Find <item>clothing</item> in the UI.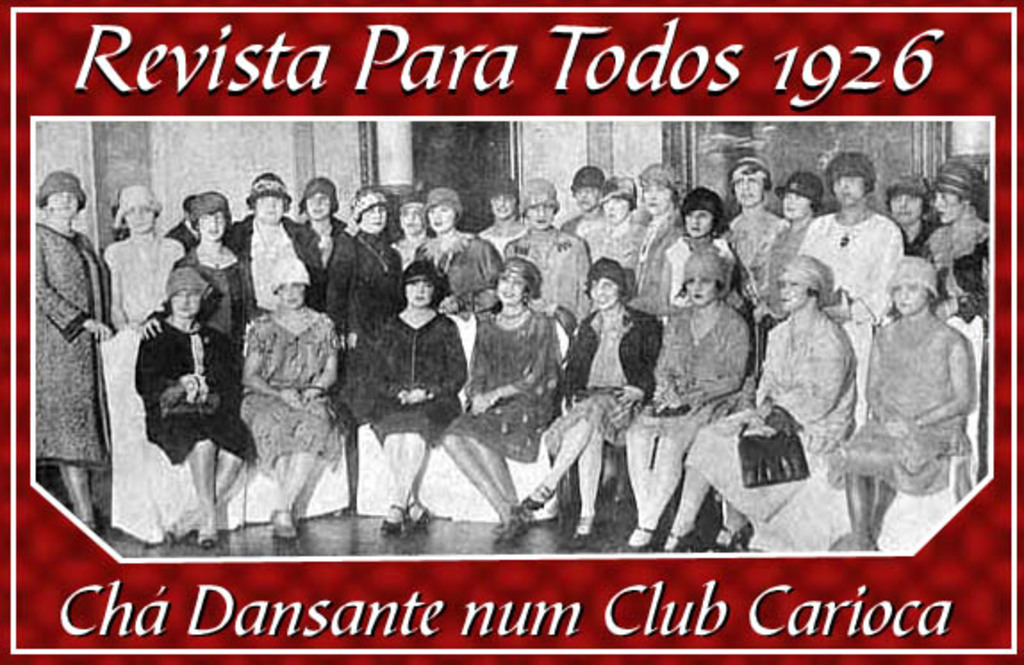
UI element at select_region(314, 226, 396, 346).
